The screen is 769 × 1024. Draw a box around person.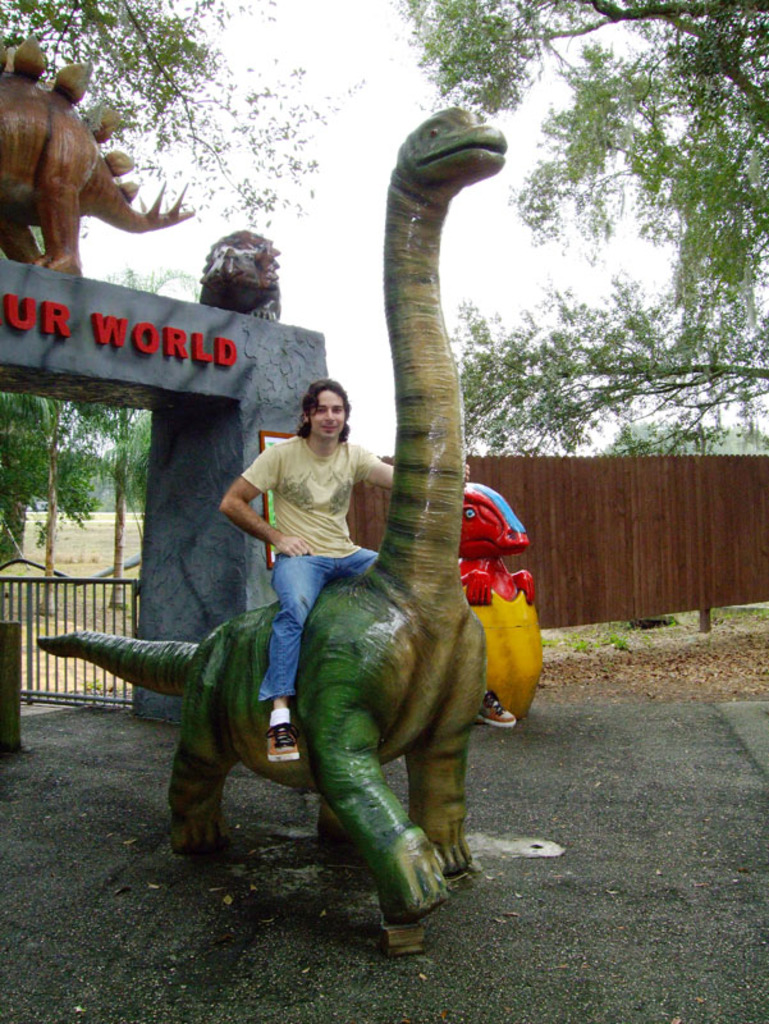
Rect(216, 351, 397, 660).
